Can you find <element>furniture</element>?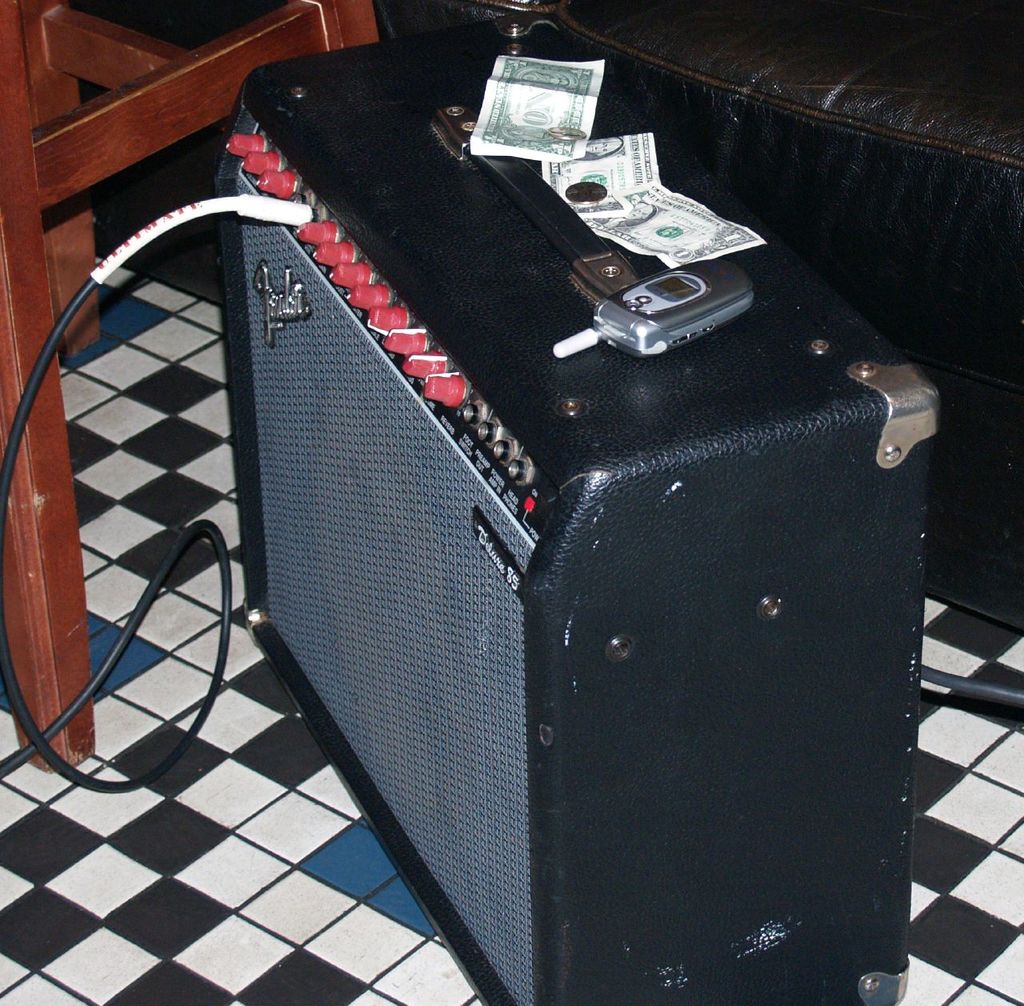
Yes, bounding box: (x1=551, y1=0, x2=1023, y2=632).
